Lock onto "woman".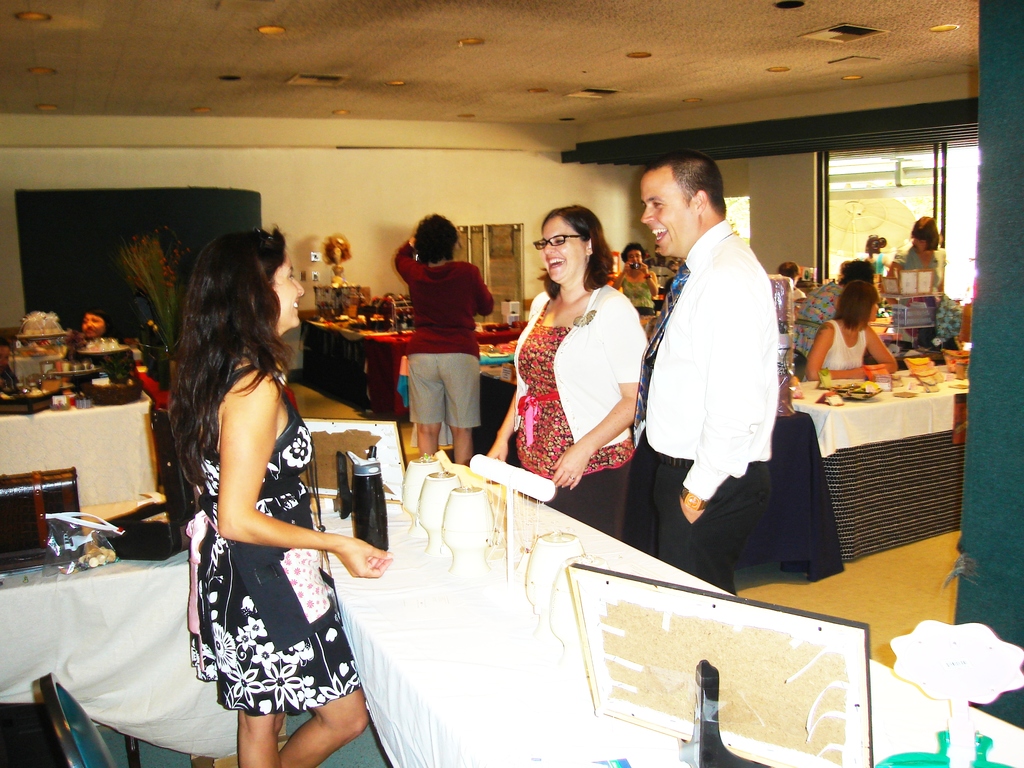
Locked: l=159, t=221, r=394, b=767.
